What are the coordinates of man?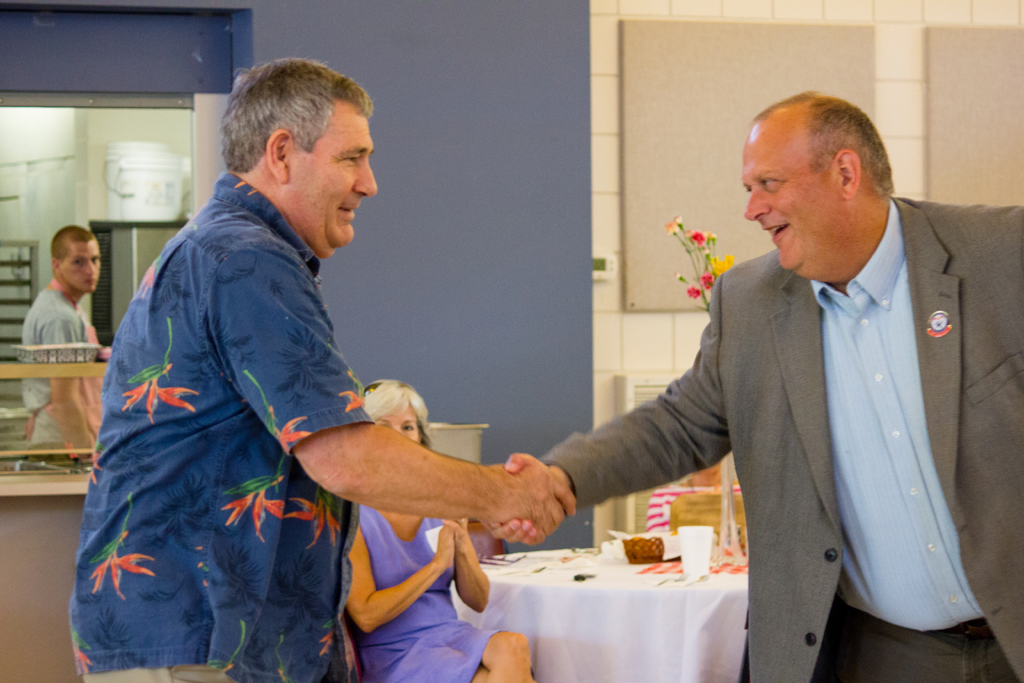
492/89/1019/682.
